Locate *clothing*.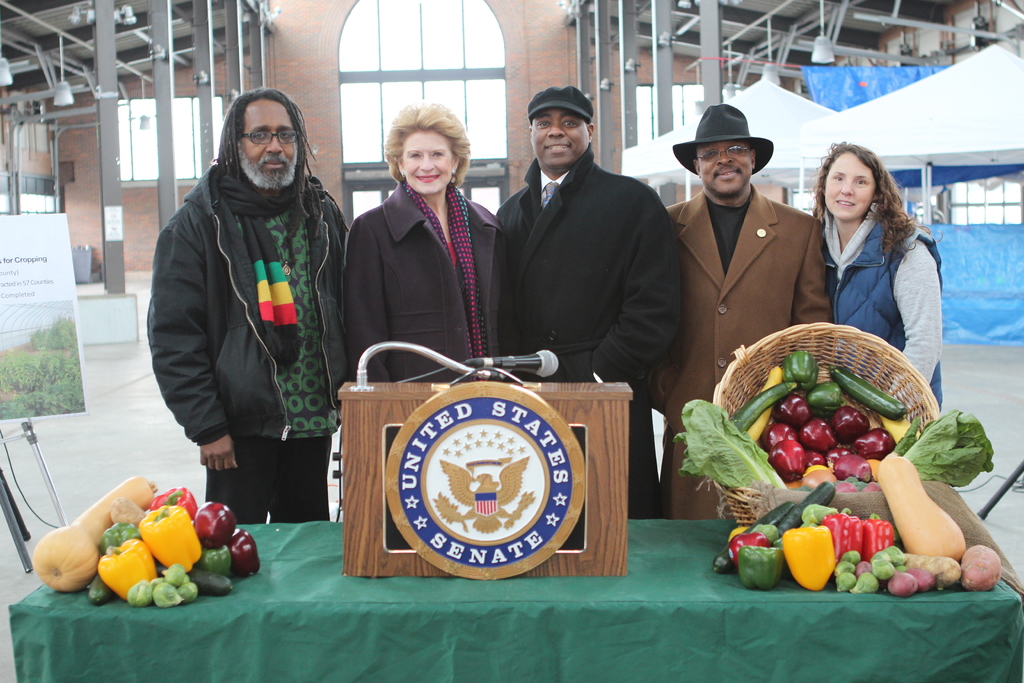
Bounding box: <bbox>672, 188, 847, 528</bbox>.
